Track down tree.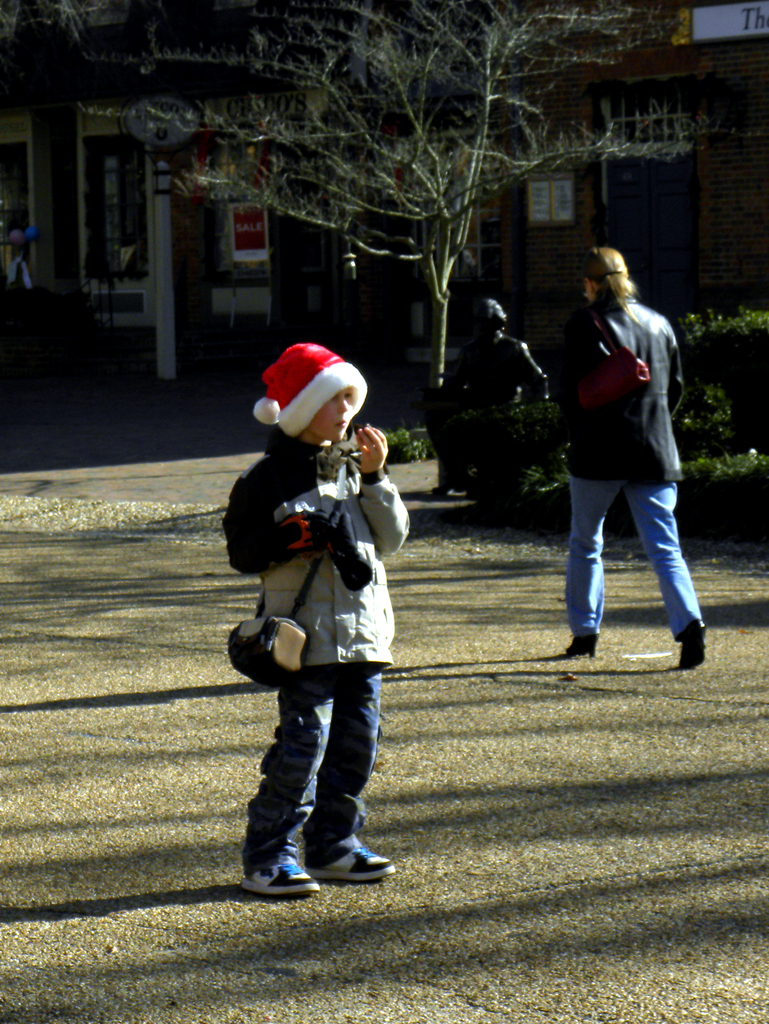
Tracked to pyautogui.locateOnScreen(81, 6, 700, 387).
